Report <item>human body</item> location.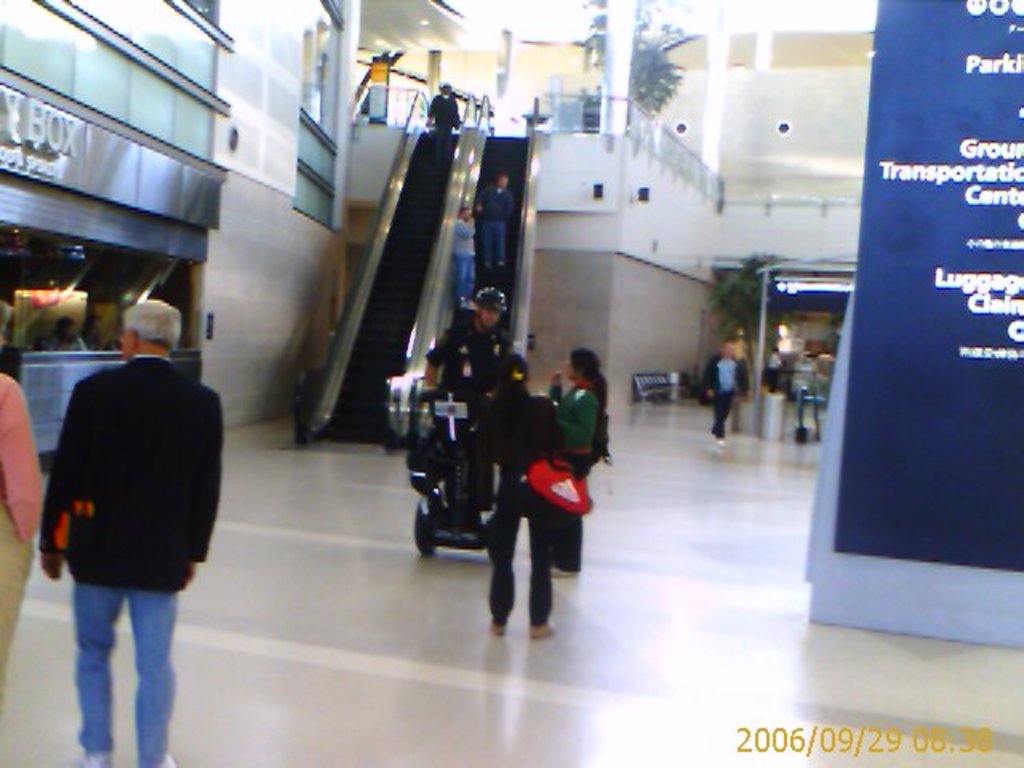
Report: region(546, 344, 611, 578).
